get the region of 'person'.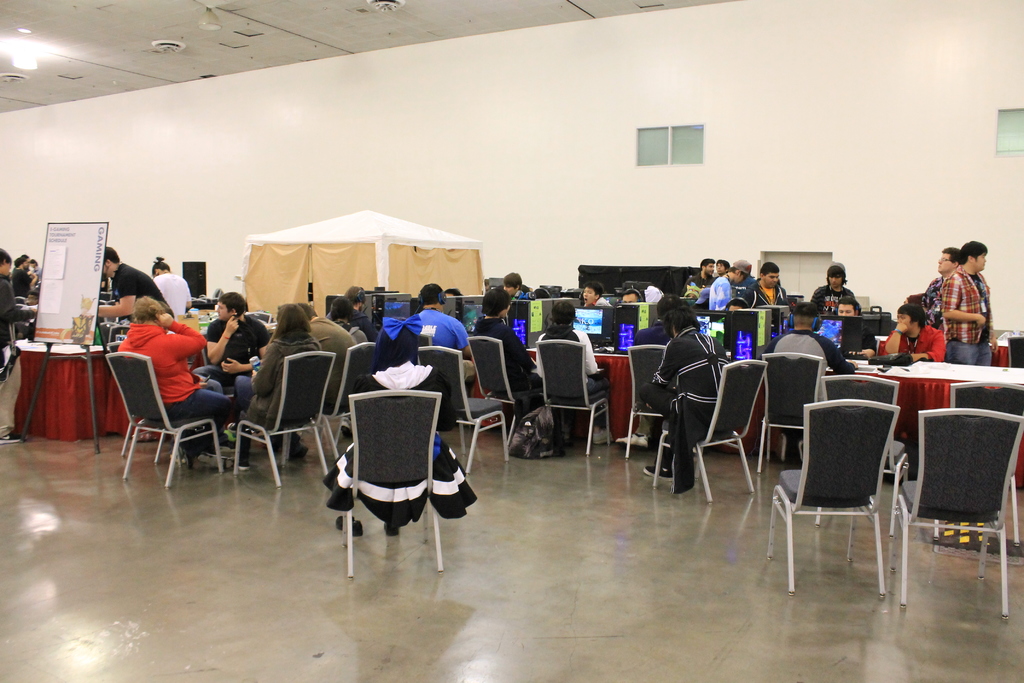
x1=408 y1=284 x2=478 y2=397.
